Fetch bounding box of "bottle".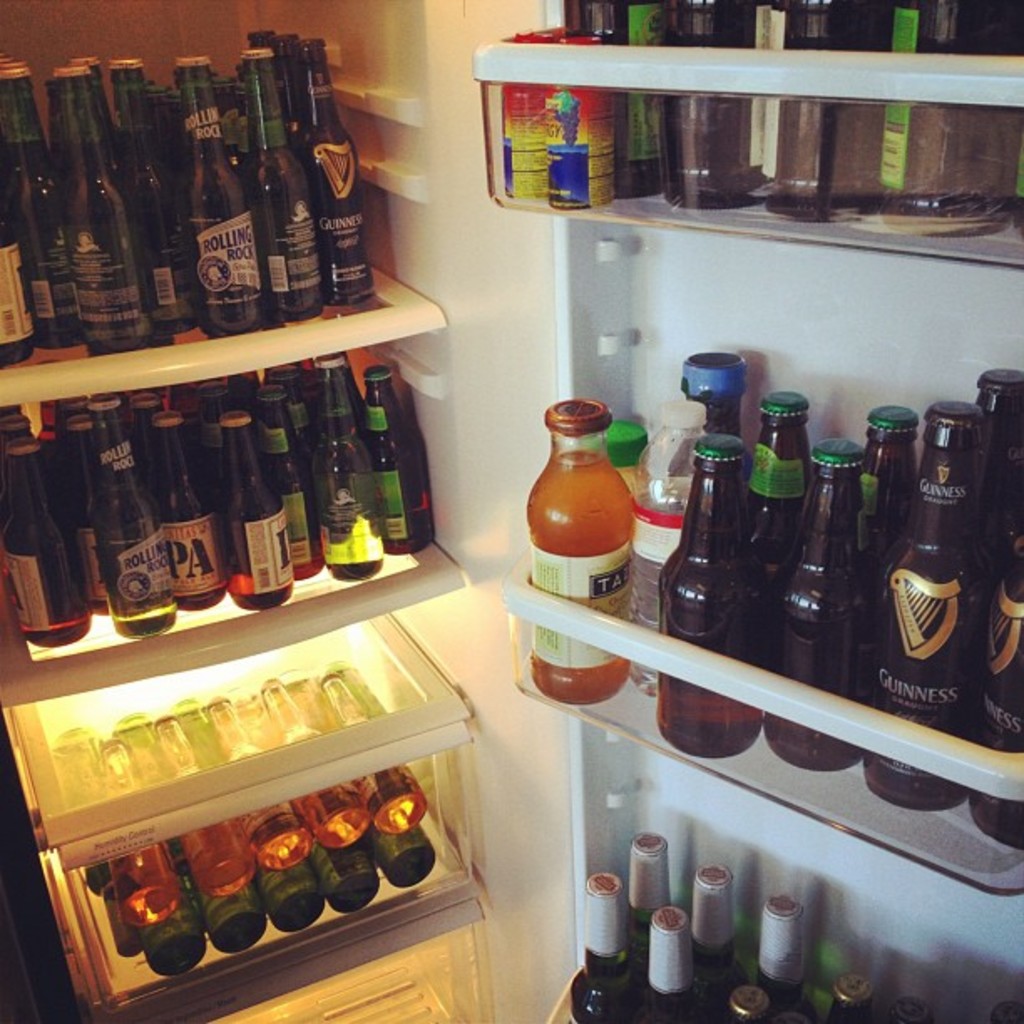
Bbox: Rect(320, 847, 380, 907).
